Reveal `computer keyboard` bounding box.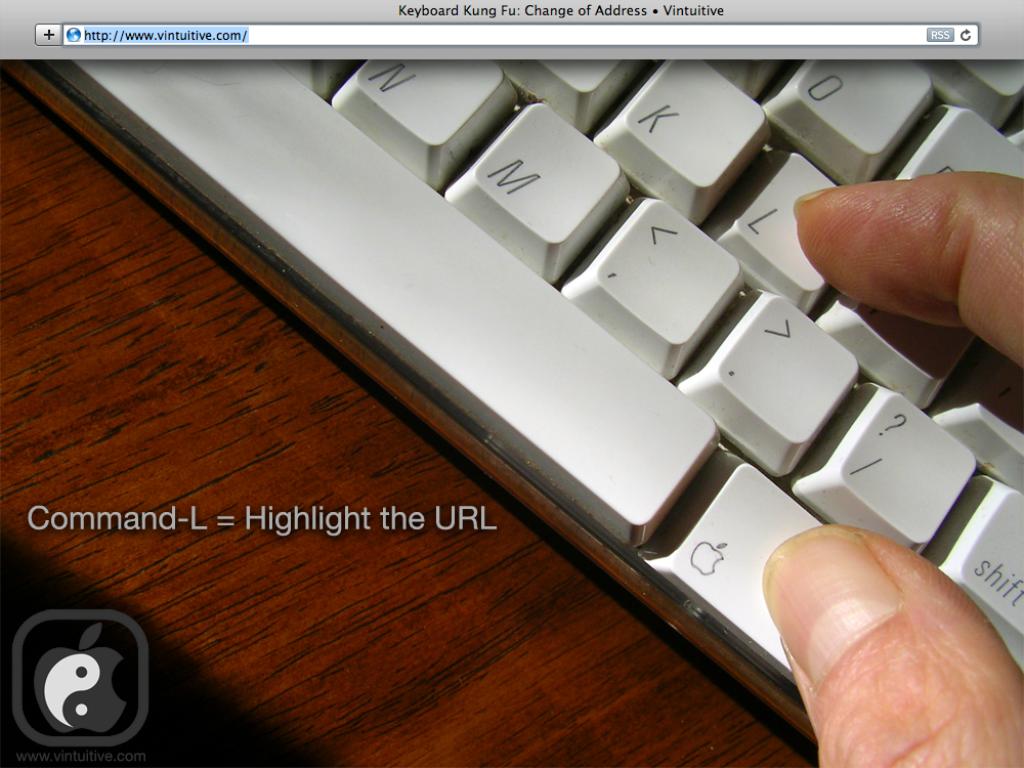
Revealed: 8:58:1023:744.
